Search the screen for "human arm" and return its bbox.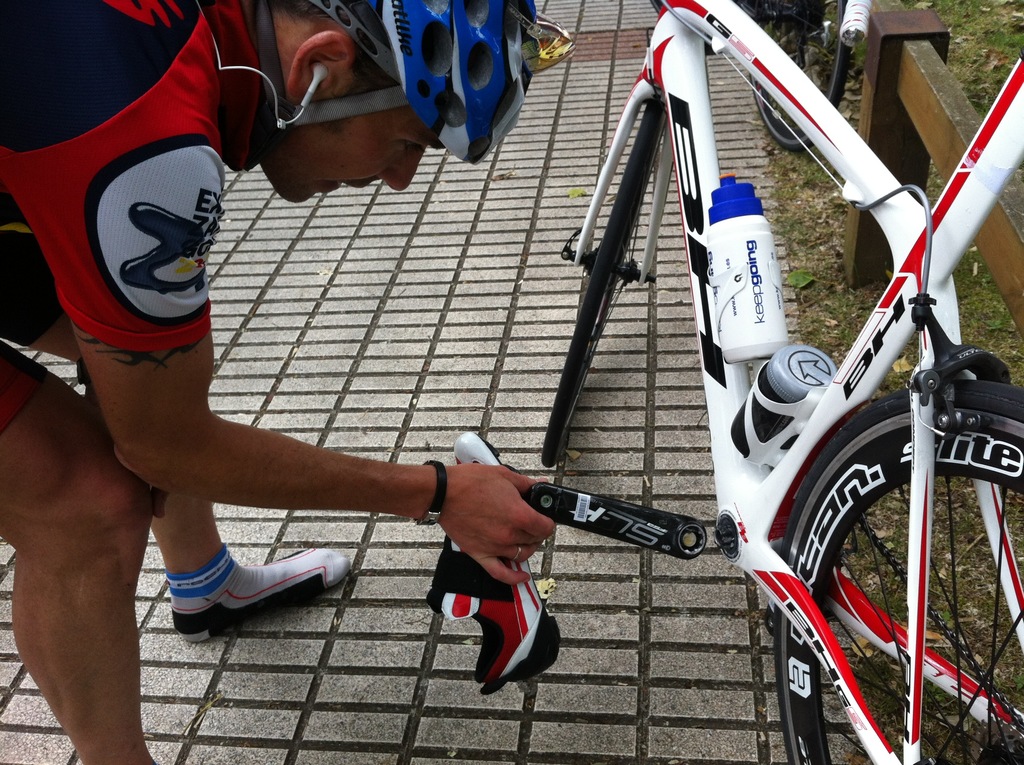
Found: (150, 485, 171, 524).
